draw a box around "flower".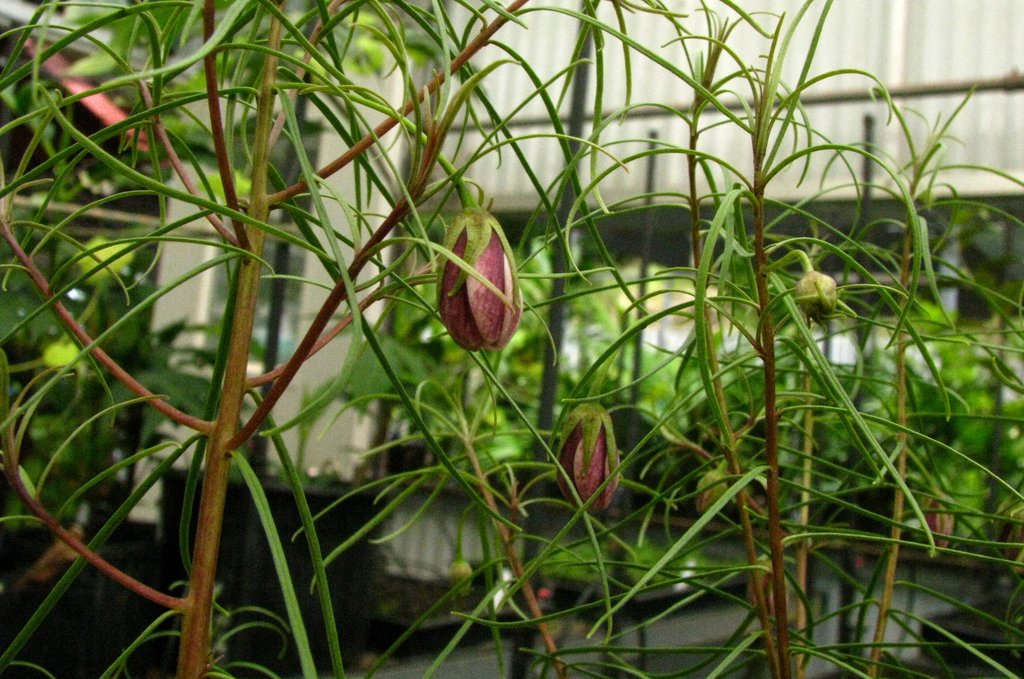
550 404 620 509.
